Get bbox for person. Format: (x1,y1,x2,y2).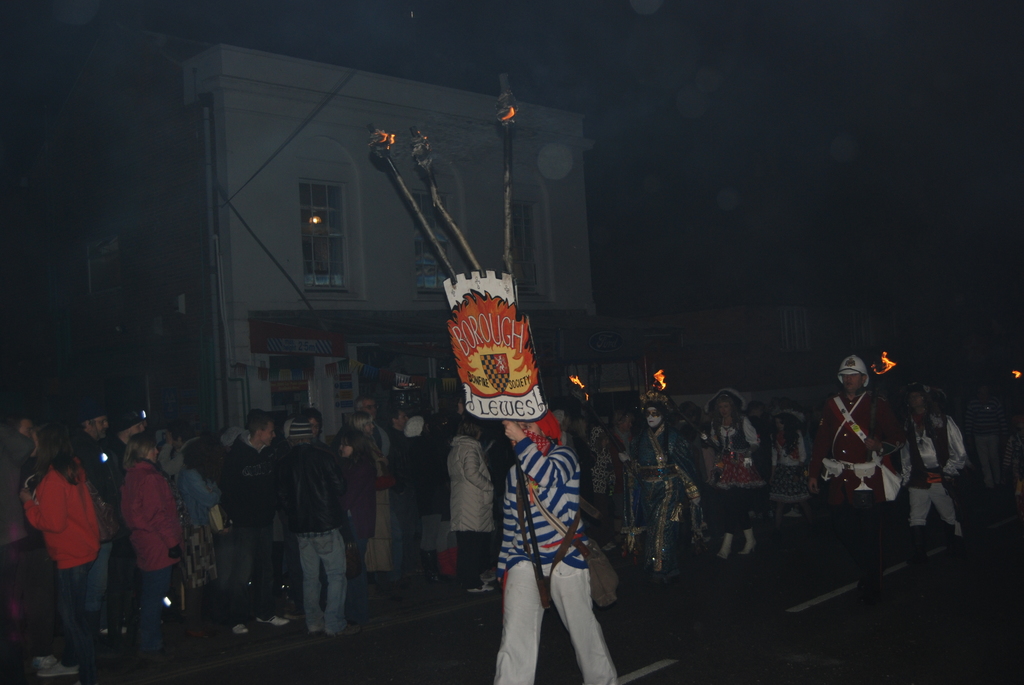
(25,423,104,679).
